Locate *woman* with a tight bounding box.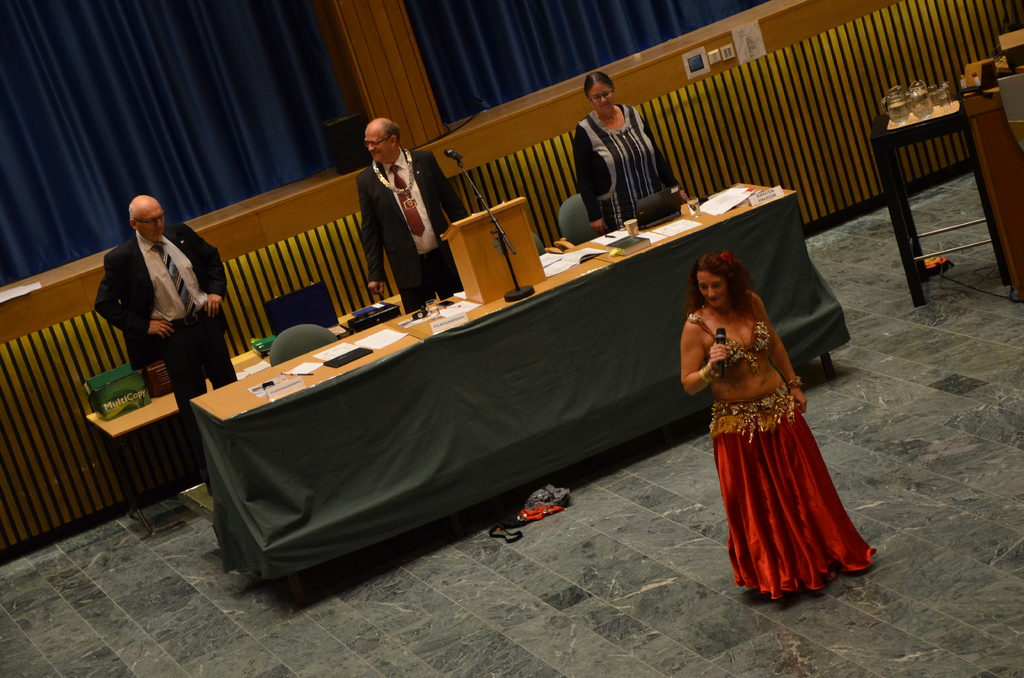
crop(676, 224, 860, 600).
